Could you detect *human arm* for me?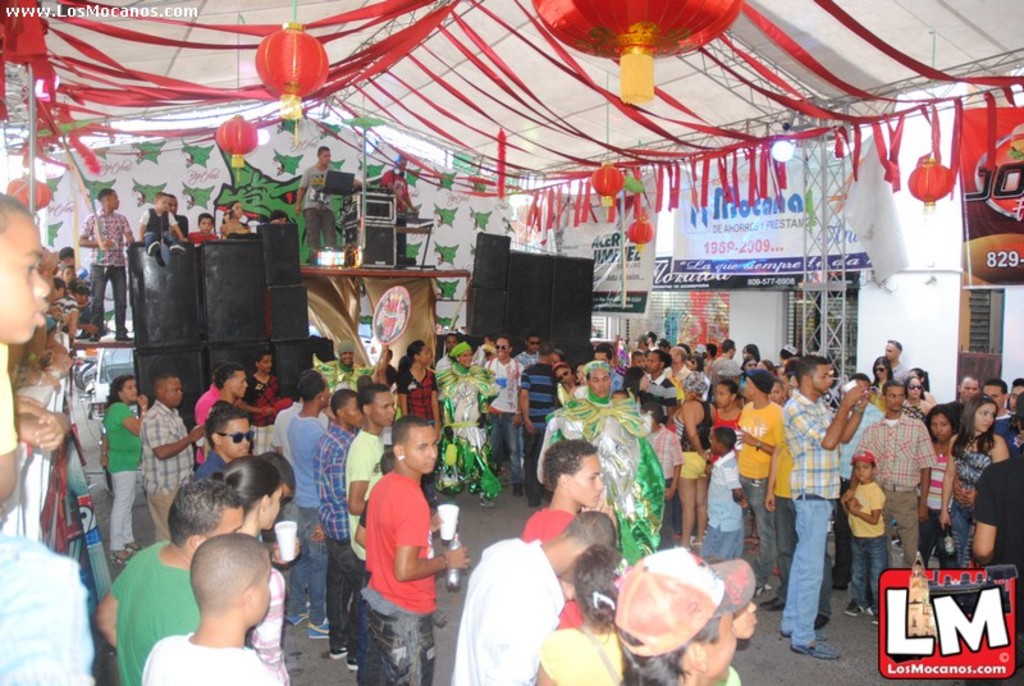
Detection result: locate(936, 431, 959, 529).
